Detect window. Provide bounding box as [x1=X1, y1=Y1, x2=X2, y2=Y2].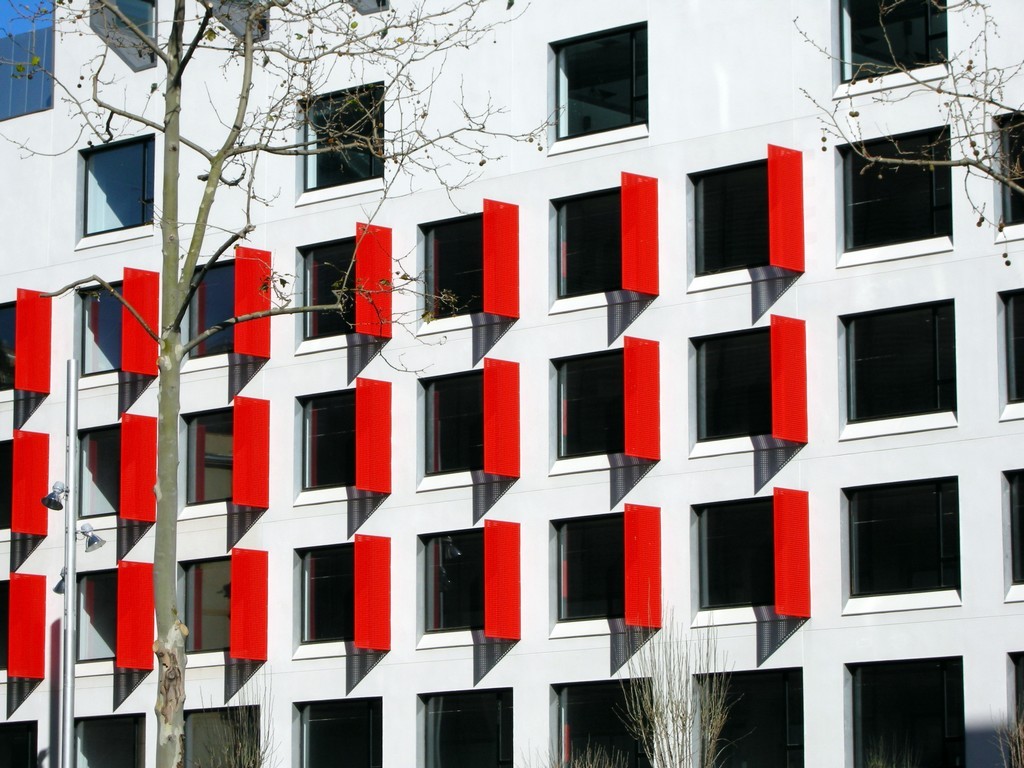
[x1=303, y1=251, x2=352, y2=336].
